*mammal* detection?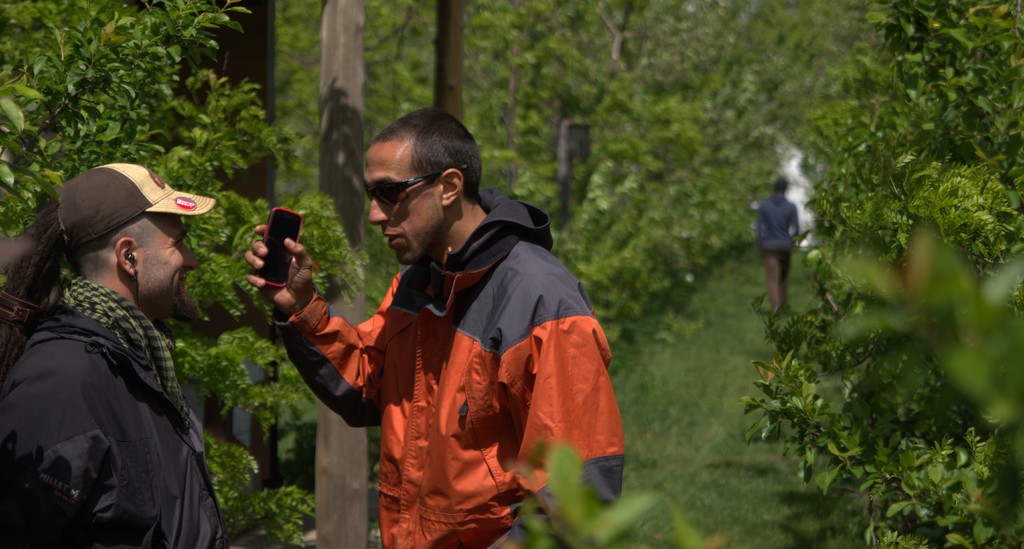
rect(753, 179, 803, 309)
